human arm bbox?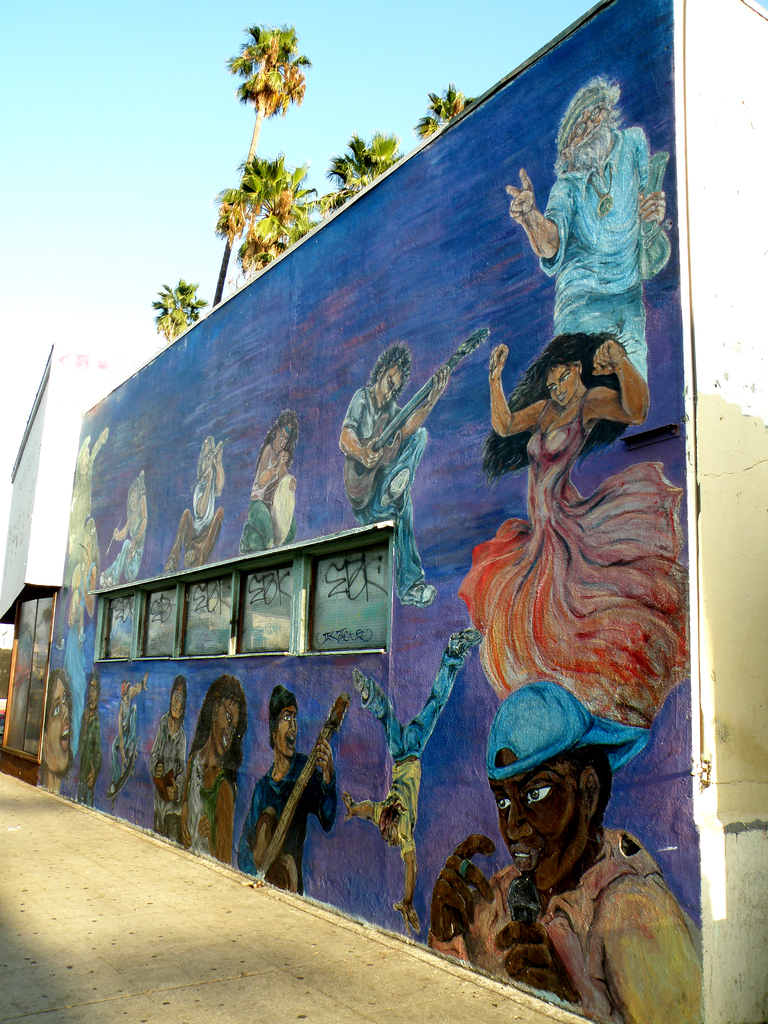
[x1=125, y1=675, x2=155, y2=705]
